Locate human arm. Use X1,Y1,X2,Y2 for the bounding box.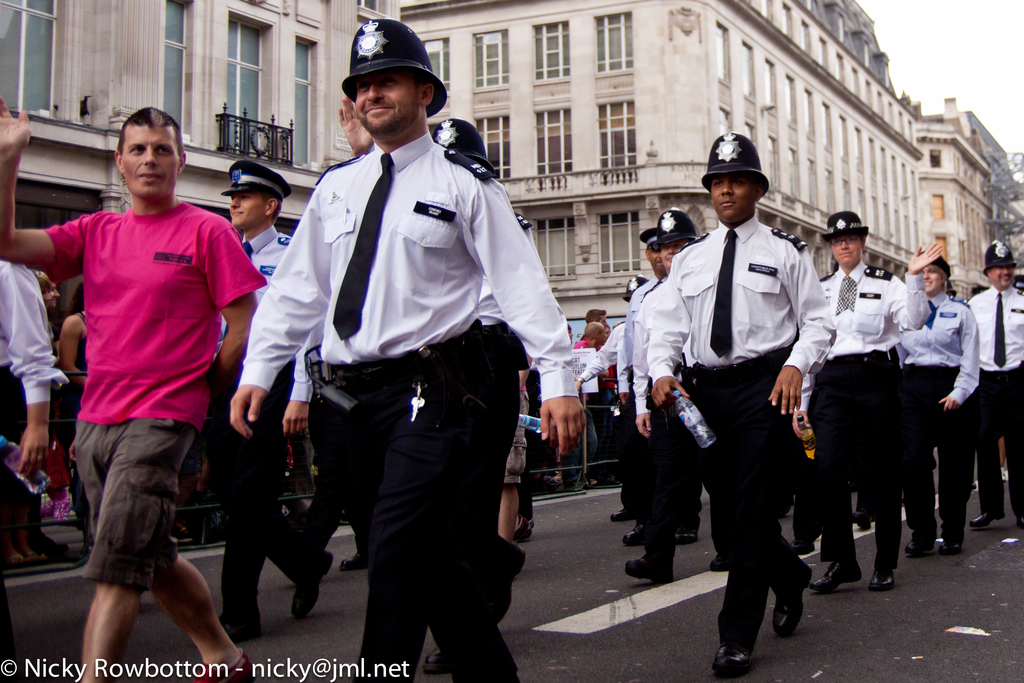
228,168,331,443.
